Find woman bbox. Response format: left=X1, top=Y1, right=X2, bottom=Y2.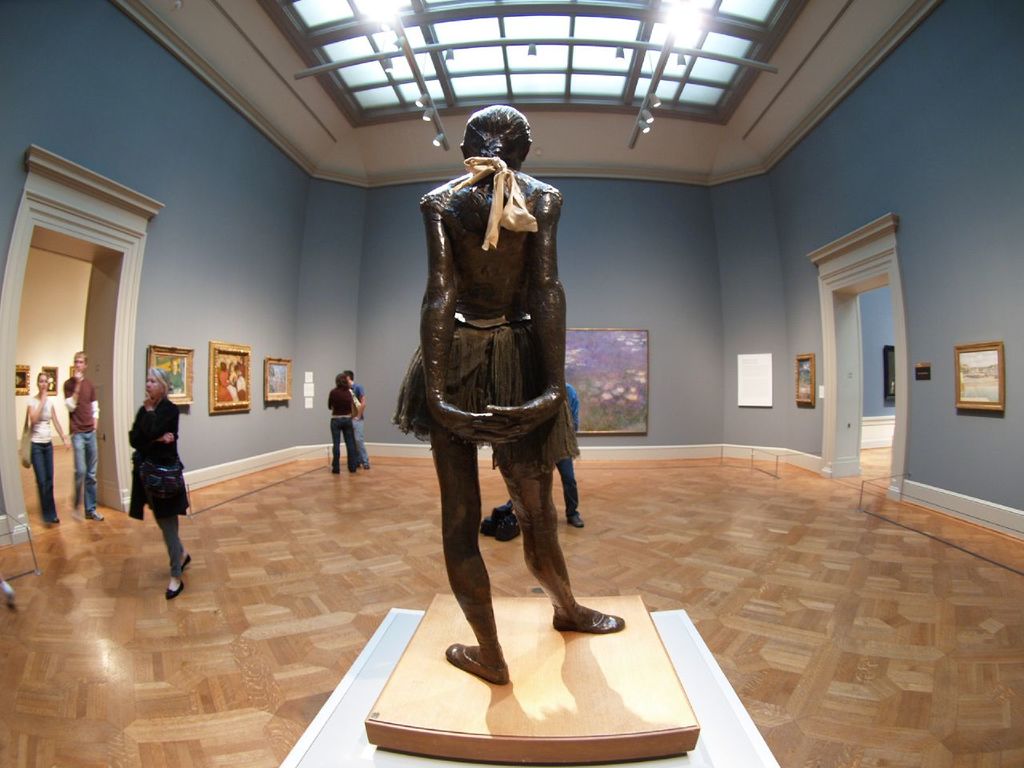
left=19, top=366, right=71, bottom=530.
